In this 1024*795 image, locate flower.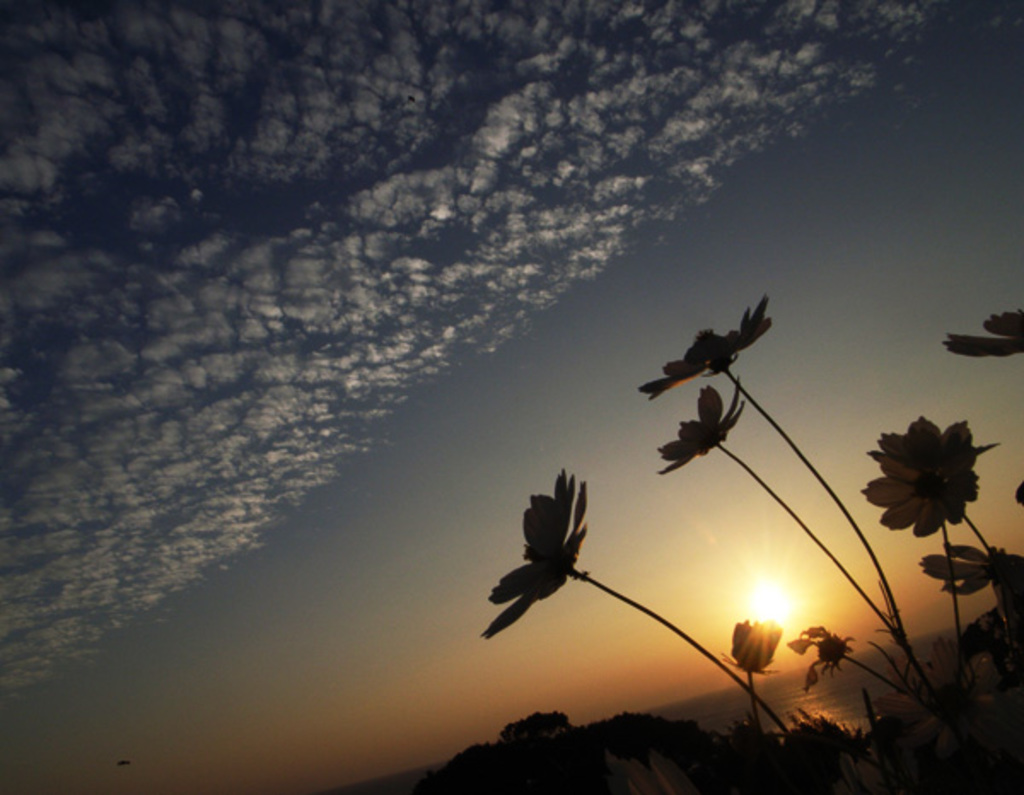
Bounding box: bbox=(913, 541, 1022, 635).
